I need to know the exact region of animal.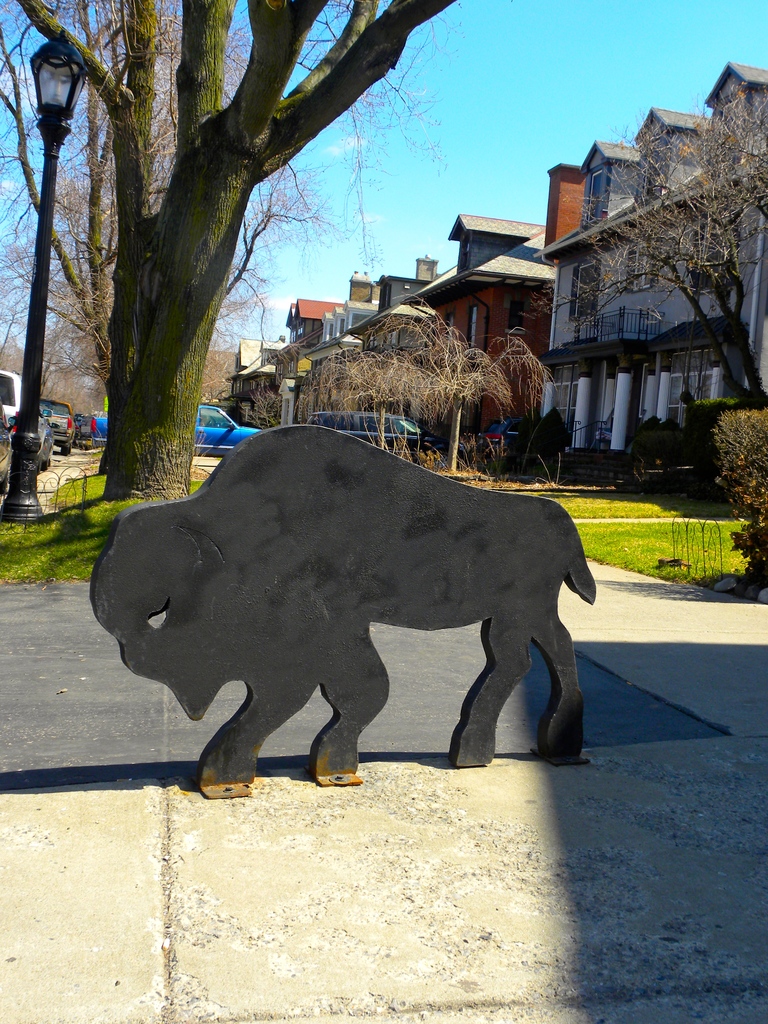
Region: [88,417,601,803].
